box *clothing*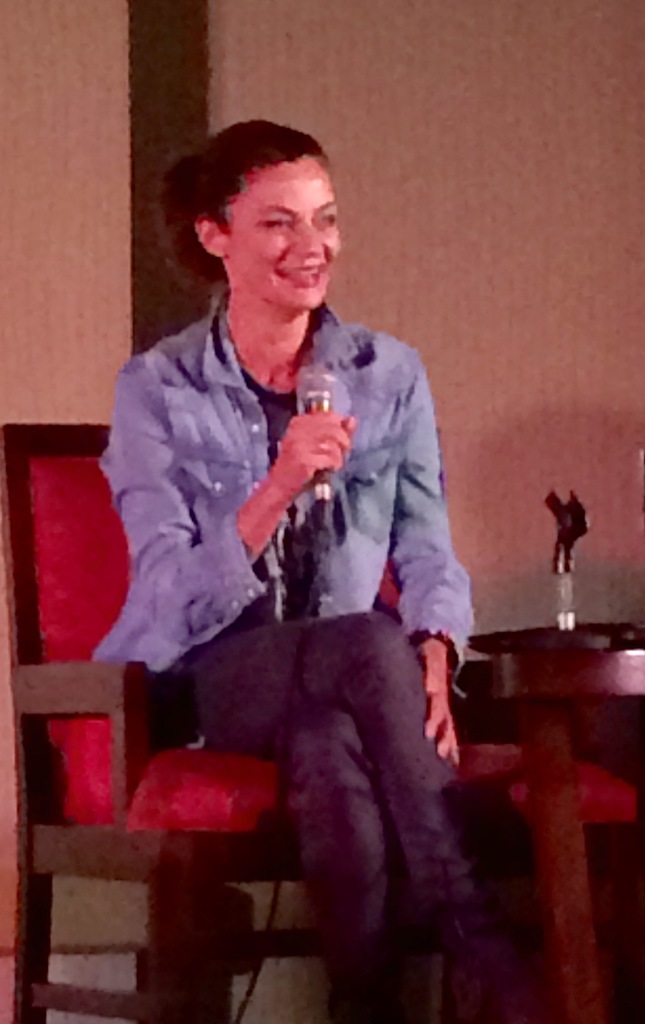
122:242:503:988
